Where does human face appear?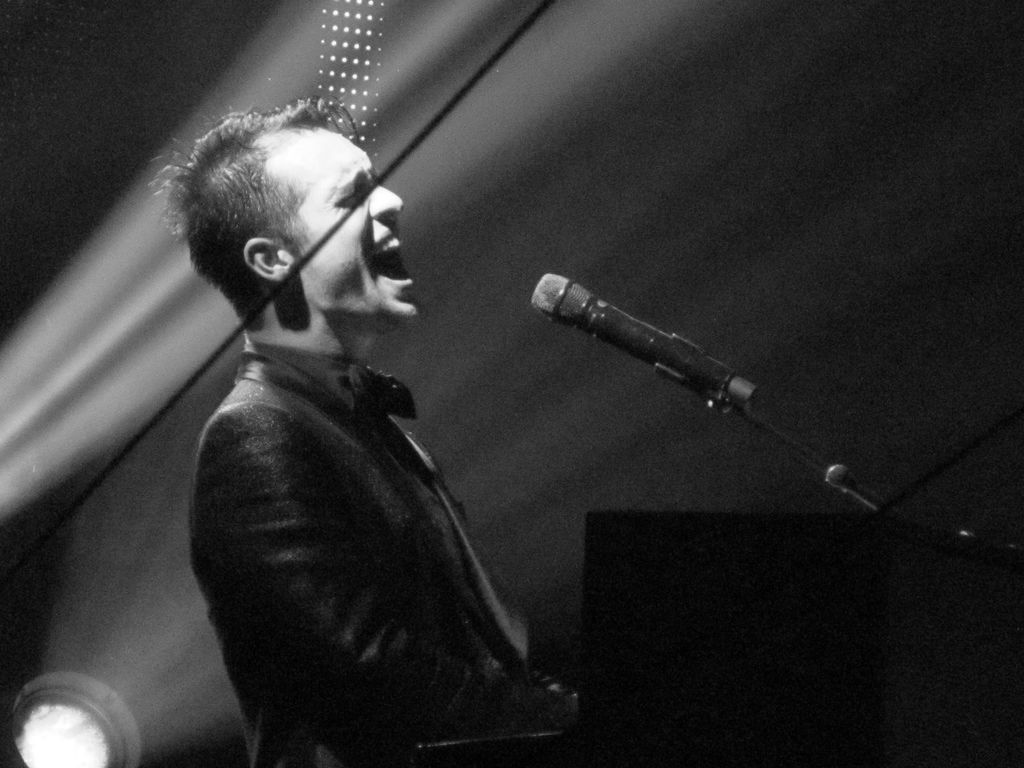
Appears at (x1=278, y1=128, x2=420, y2=321).
